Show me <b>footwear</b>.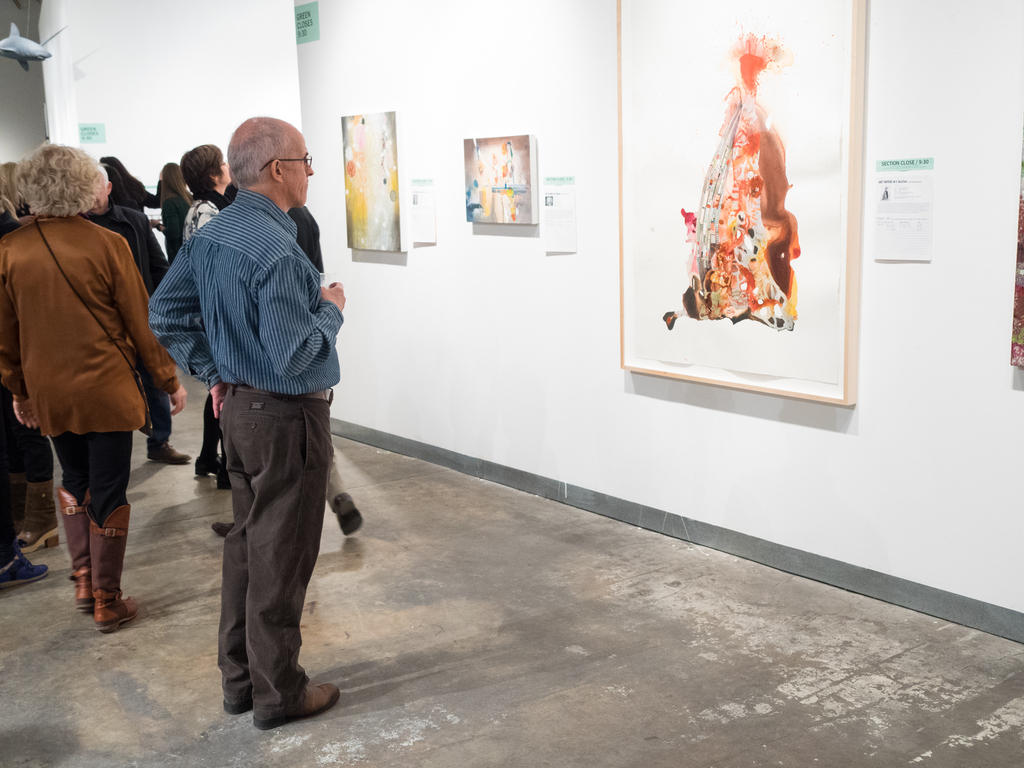
<b>footwear</b> is here: <bbox>217, 474, 230, 491</bbox>.
